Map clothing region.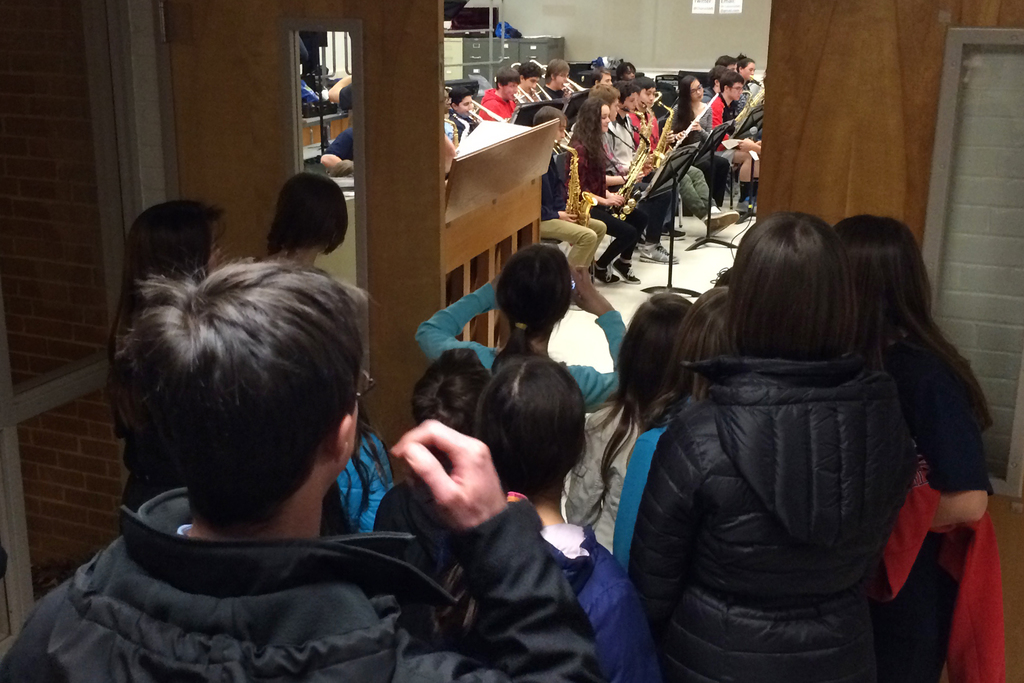
Mapped to detection(108, 403, 181, 513).
